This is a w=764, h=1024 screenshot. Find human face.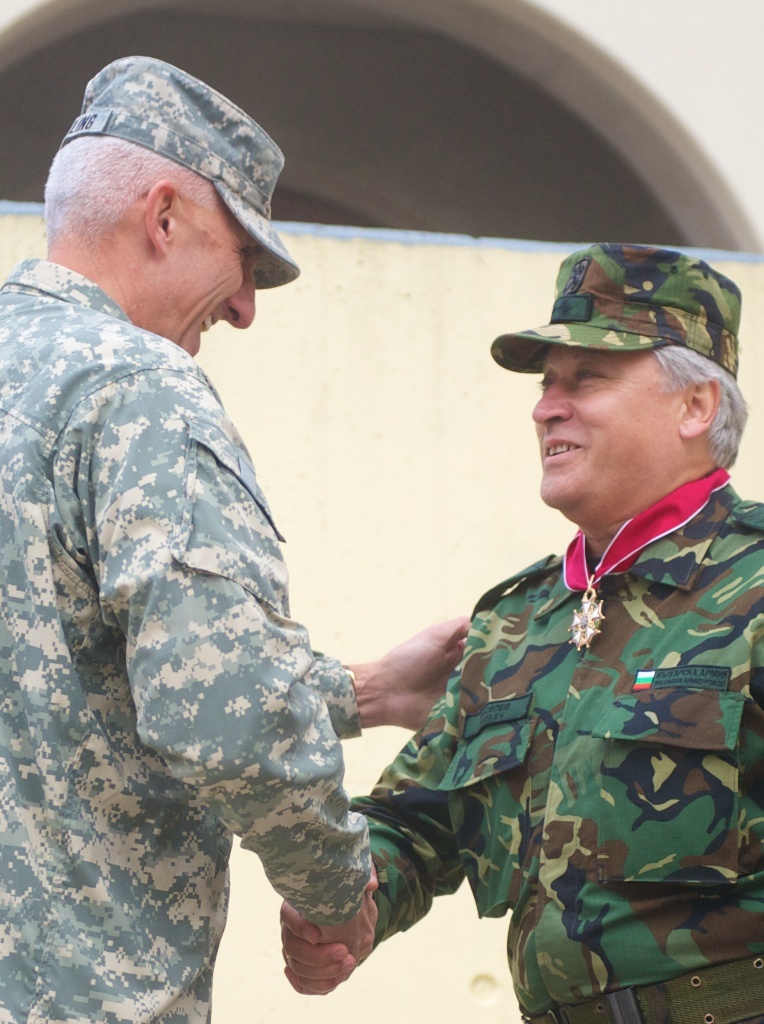
Bounding box: 175 257 265 356.
